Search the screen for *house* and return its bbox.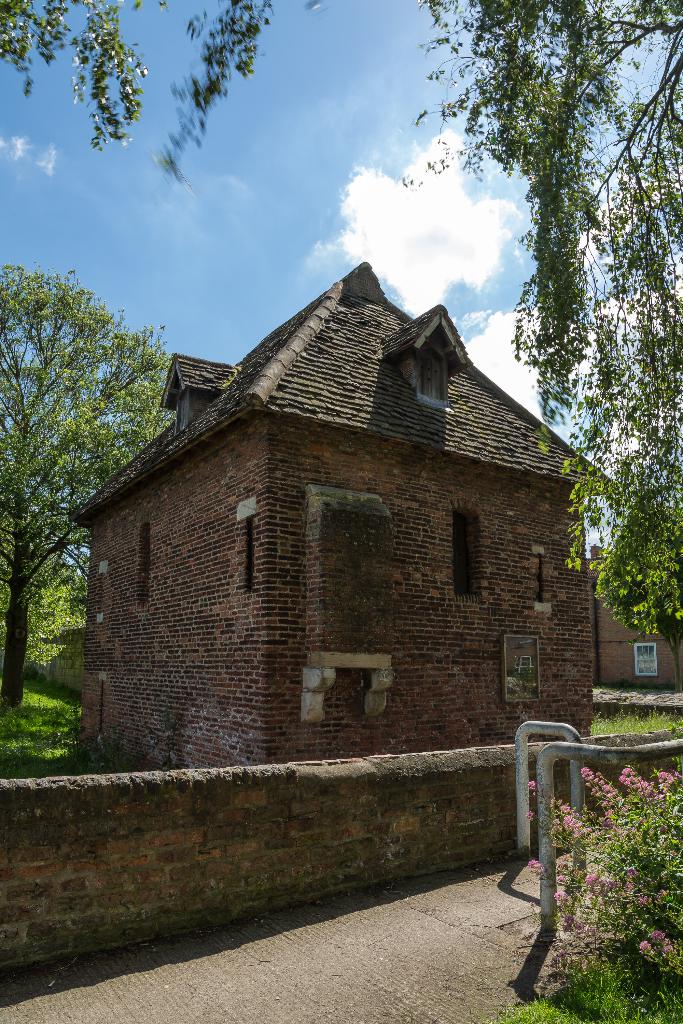
Found: bbox(86, 238, 598, 853).
